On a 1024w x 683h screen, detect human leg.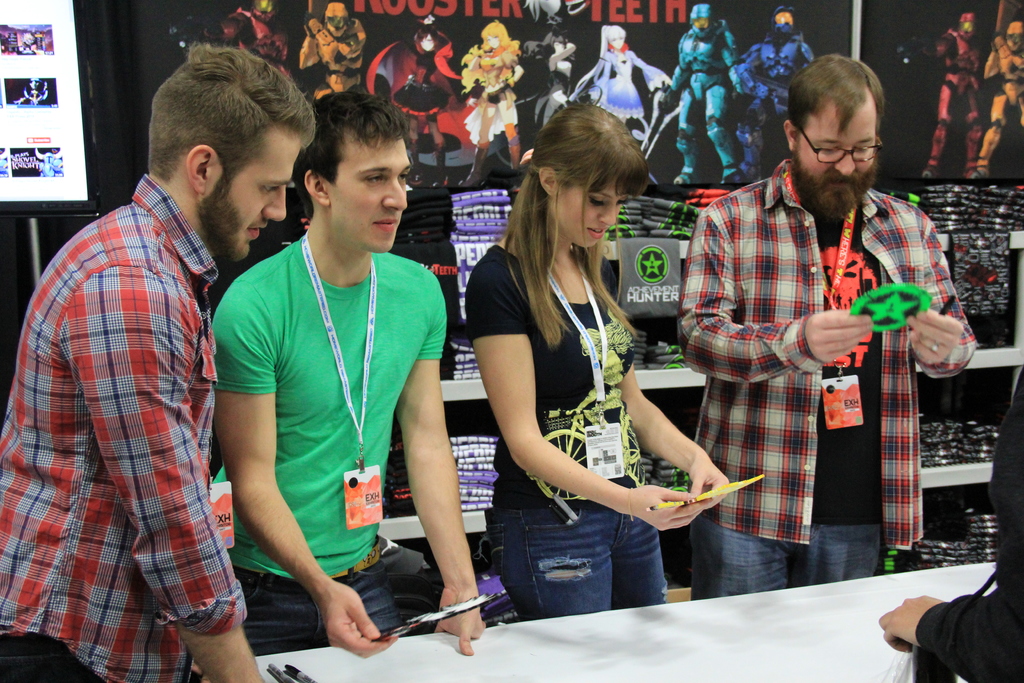
[687, 514, 796, 598].
